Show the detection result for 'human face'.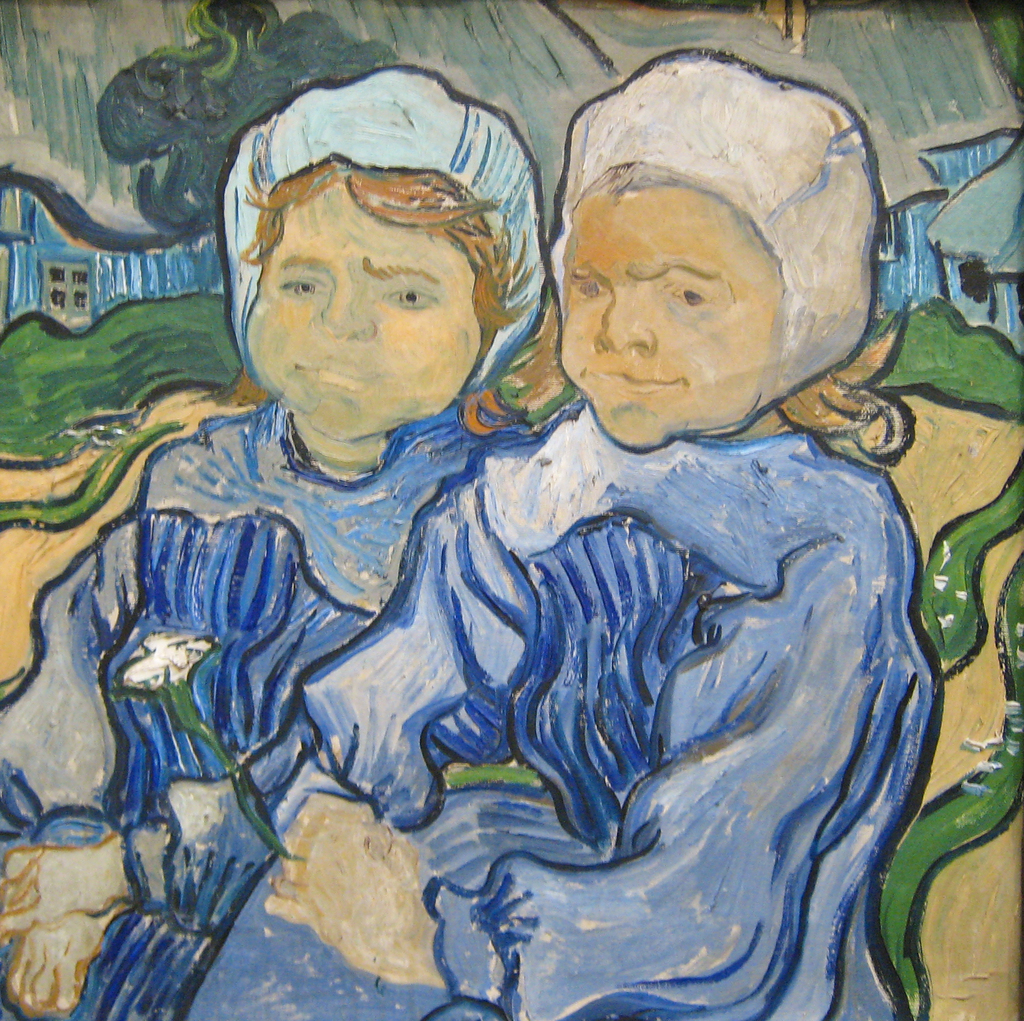
{"x1": 560, "y1": 184, "x2": 774, "y2": 455}.
